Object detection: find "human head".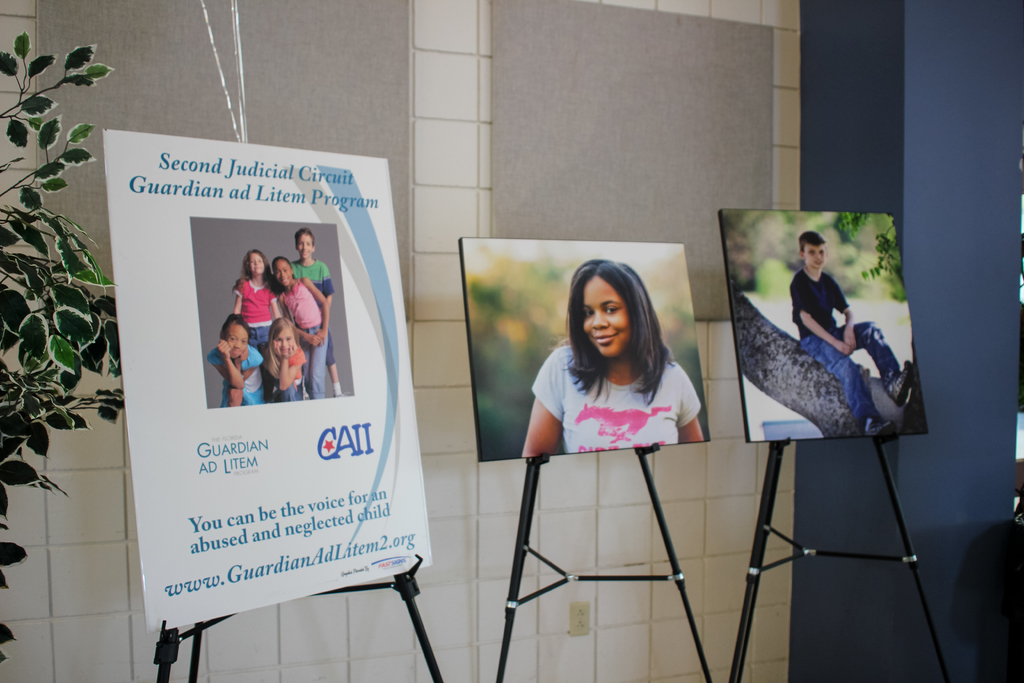
x1=295 y1=231 x2=312 y2=262.
